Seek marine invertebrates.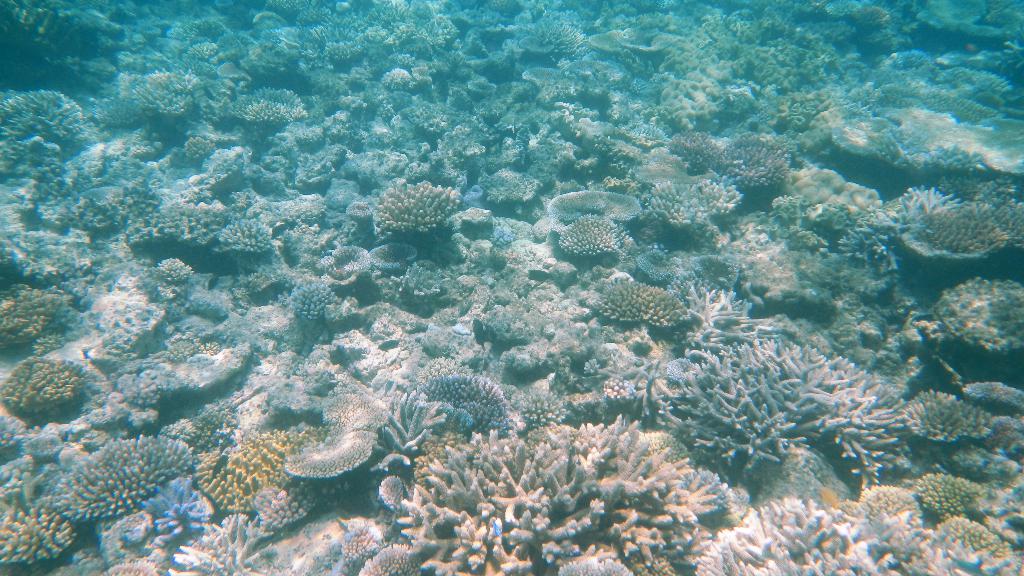
l=635, t=550, r=689, b=575.
